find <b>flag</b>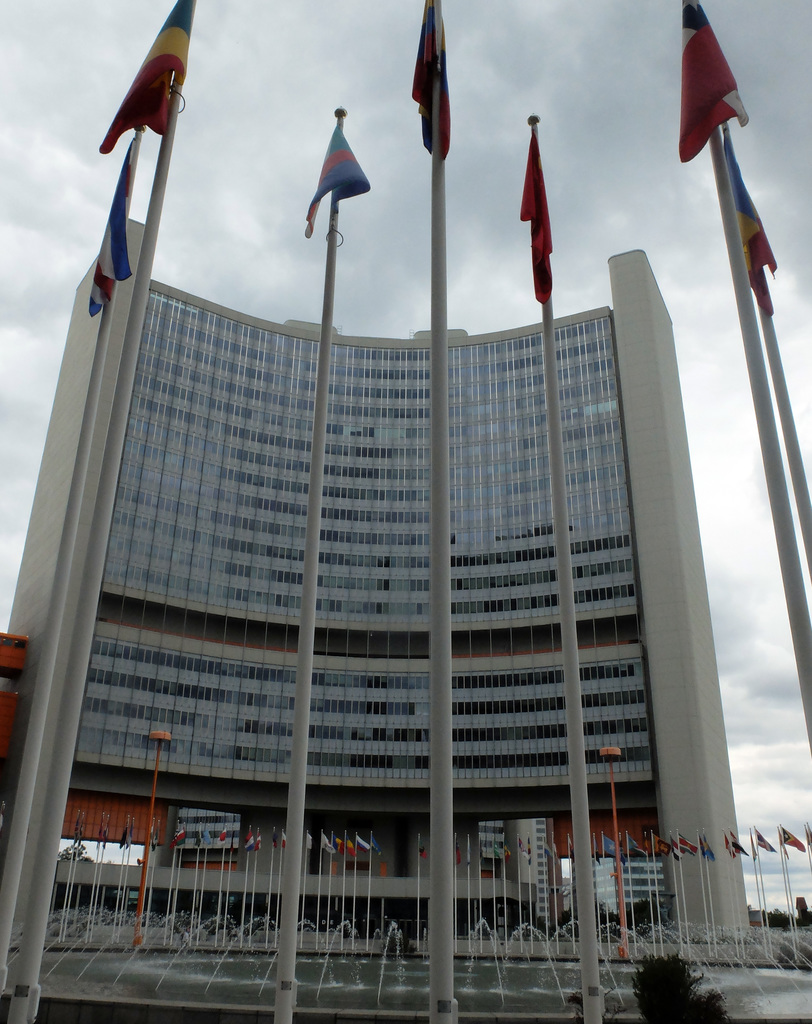
bbox=[719, 109, 793, 333]
